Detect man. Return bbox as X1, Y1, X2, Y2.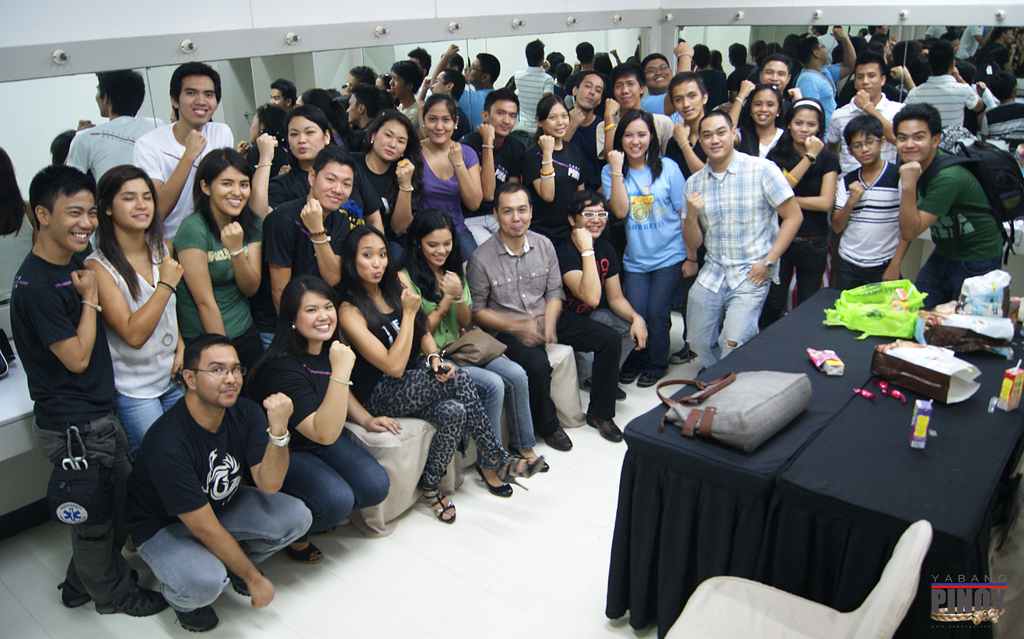
261, 145, 357, 353.
